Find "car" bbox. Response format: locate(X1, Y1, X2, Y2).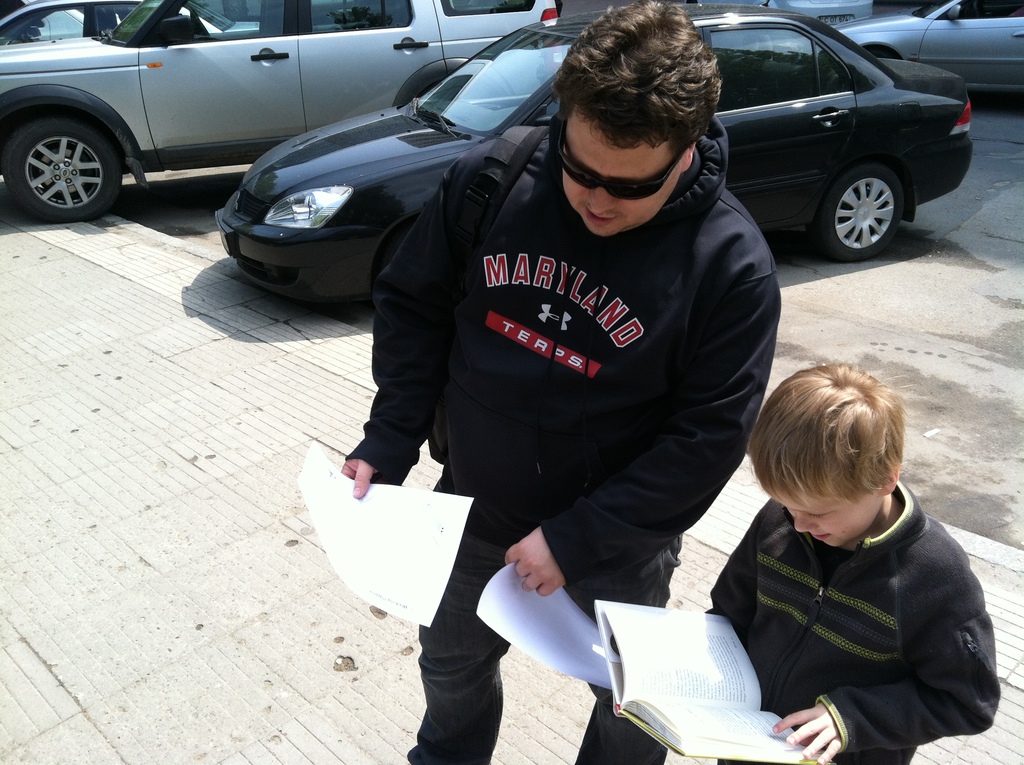
locate(800, 0, 1023, 92).
